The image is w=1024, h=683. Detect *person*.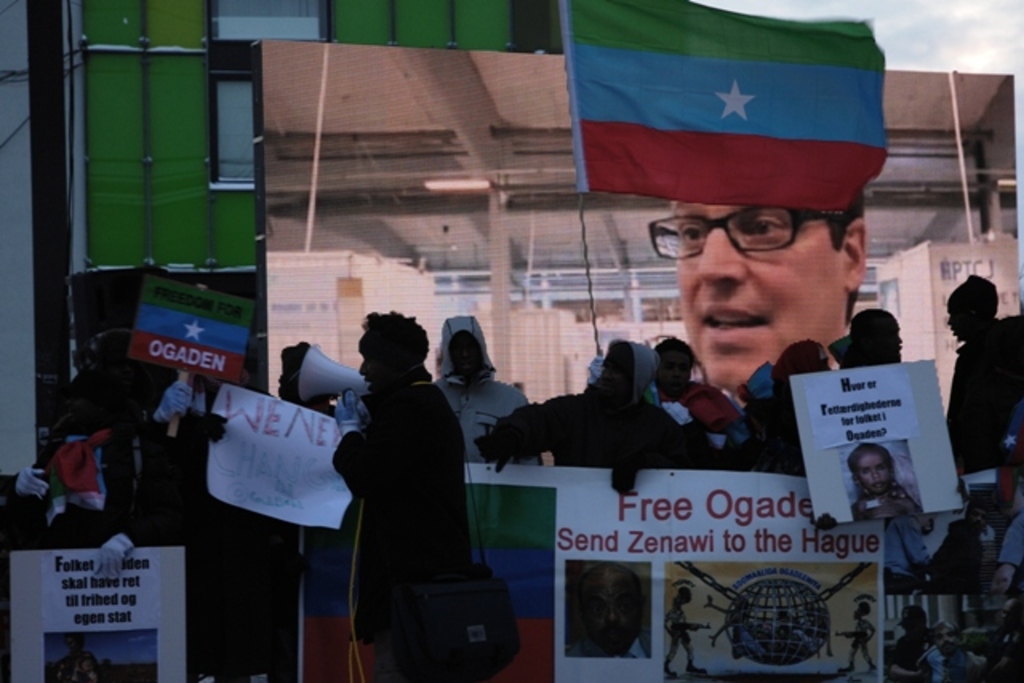
Detection: <region>672, 186, 869, 387</region>.
